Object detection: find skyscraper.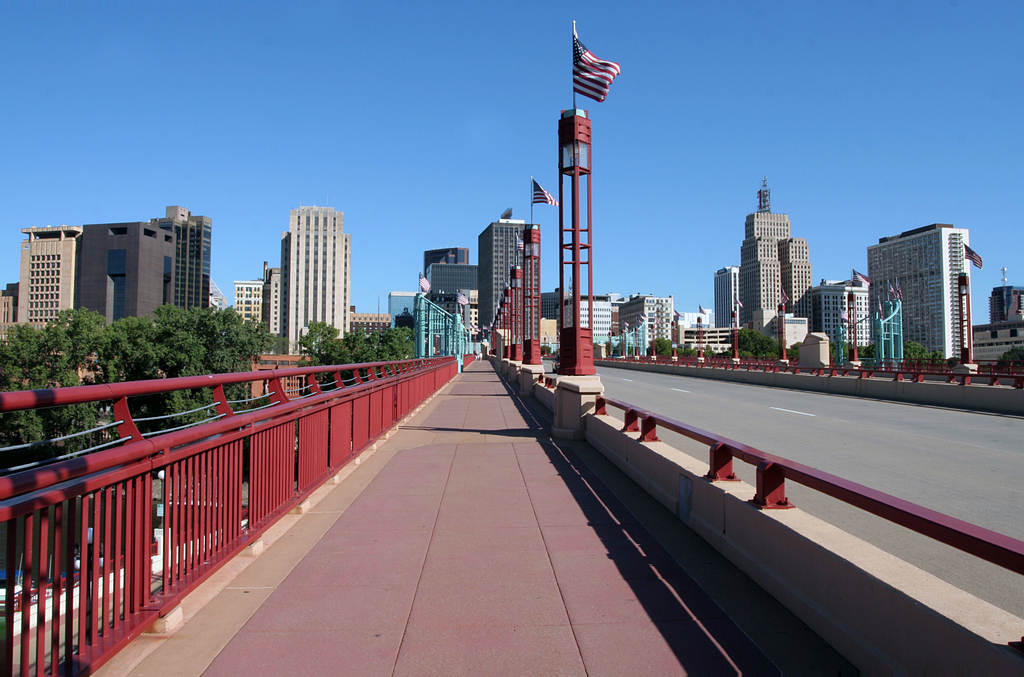
[left=780, top=235, right=820, bottom=330].
